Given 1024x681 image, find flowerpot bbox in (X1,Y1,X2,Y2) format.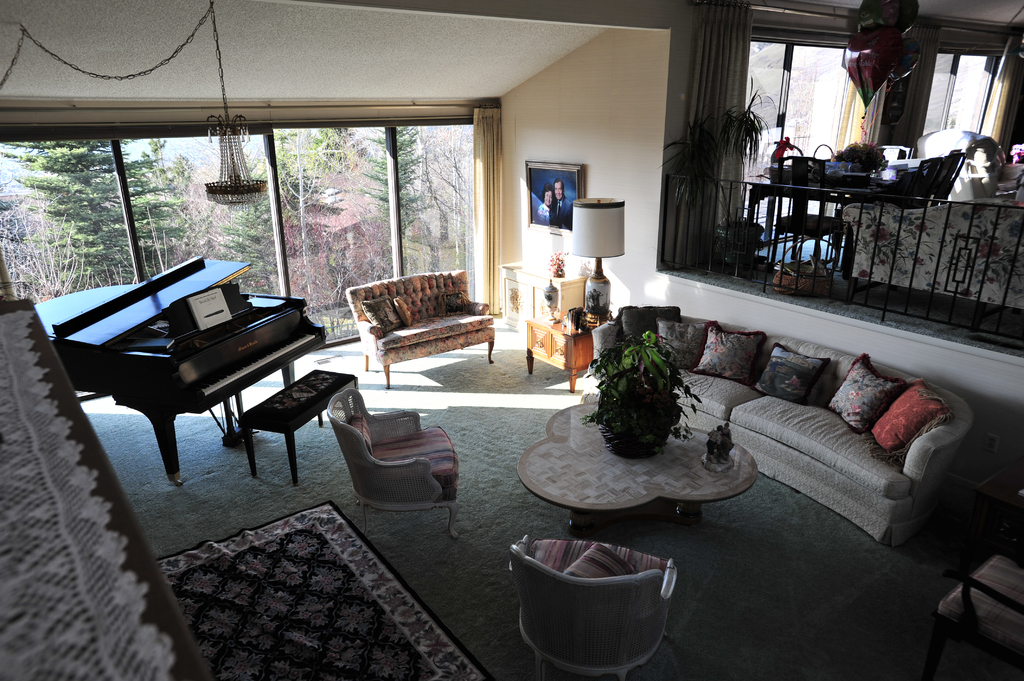
(598,417,669,456).
